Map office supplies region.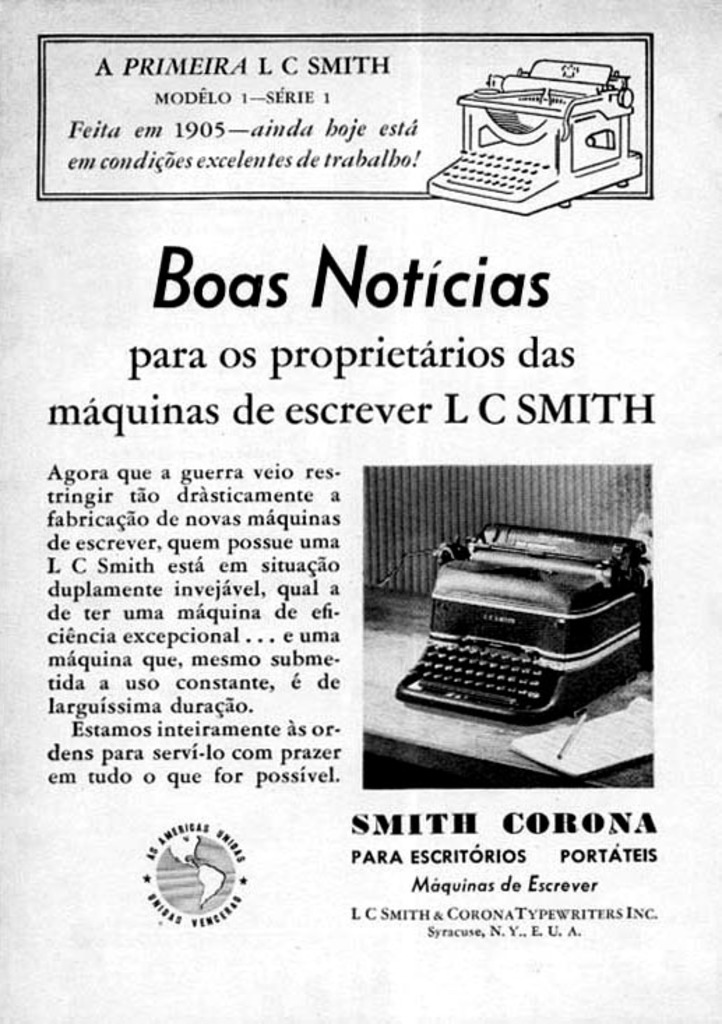
Mapped to detection(404, 496, 654, 735).
